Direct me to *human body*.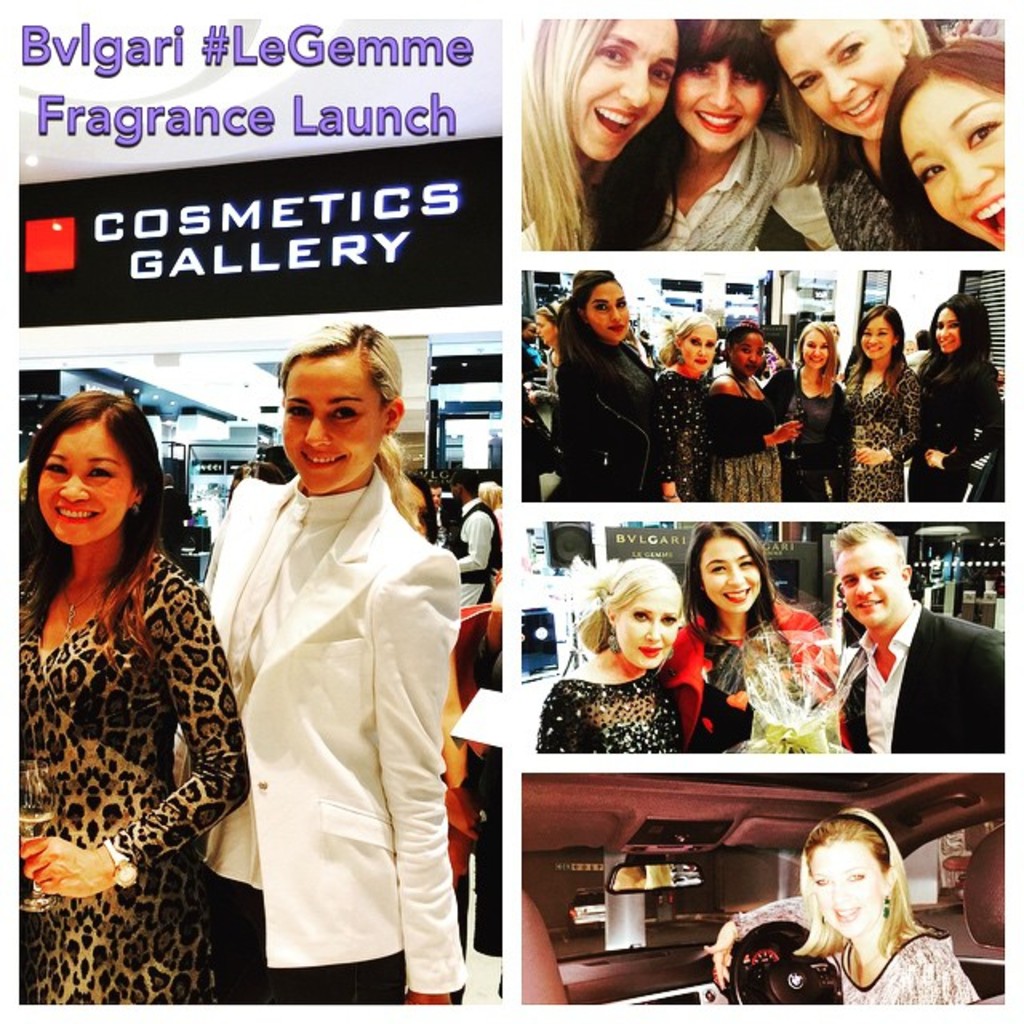
Direction: Rect(670, 600, 845, 755).
